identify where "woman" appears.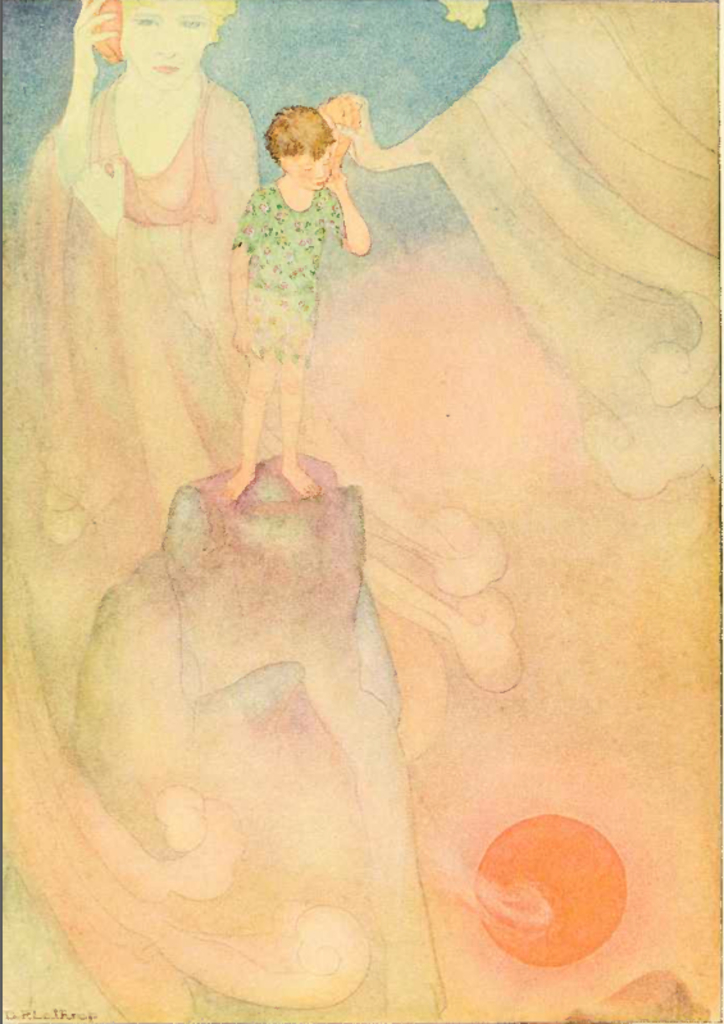
Appears at (left=0, top=0, right=255, bottom=264).
